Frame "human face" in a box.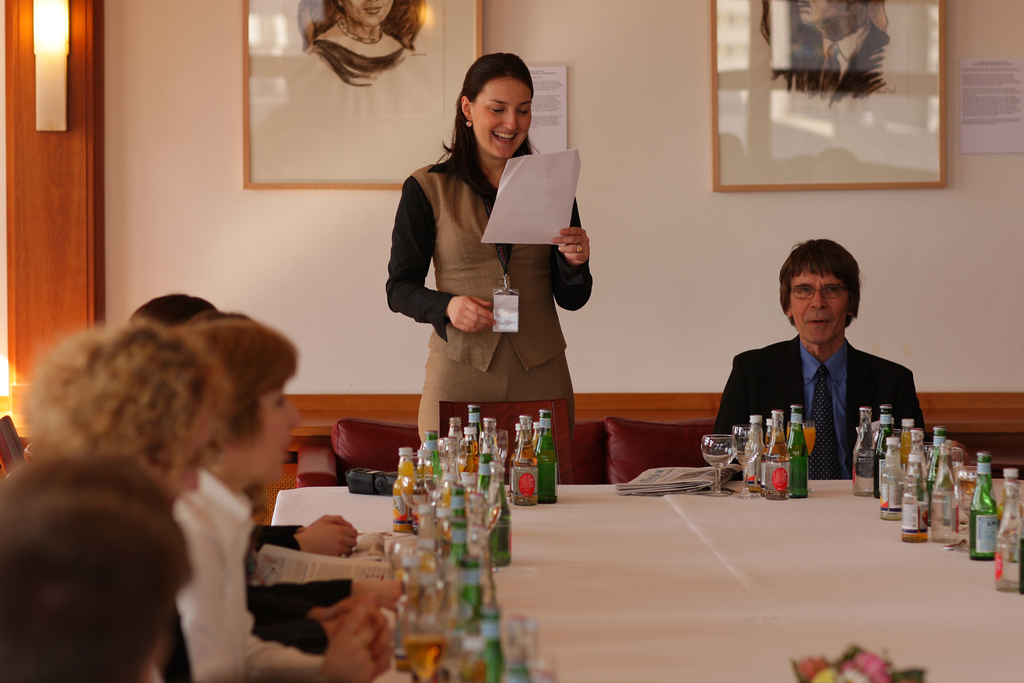
(left=470, top=74, right=531, bottom=158).
